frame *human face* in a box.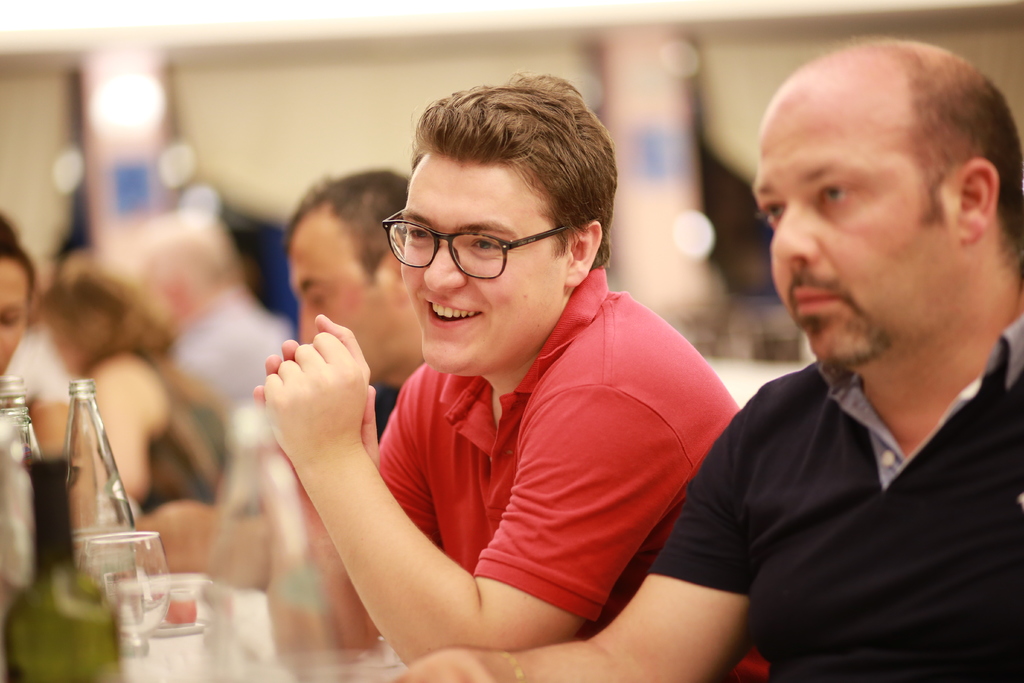
[286, 224, 390, 381].
